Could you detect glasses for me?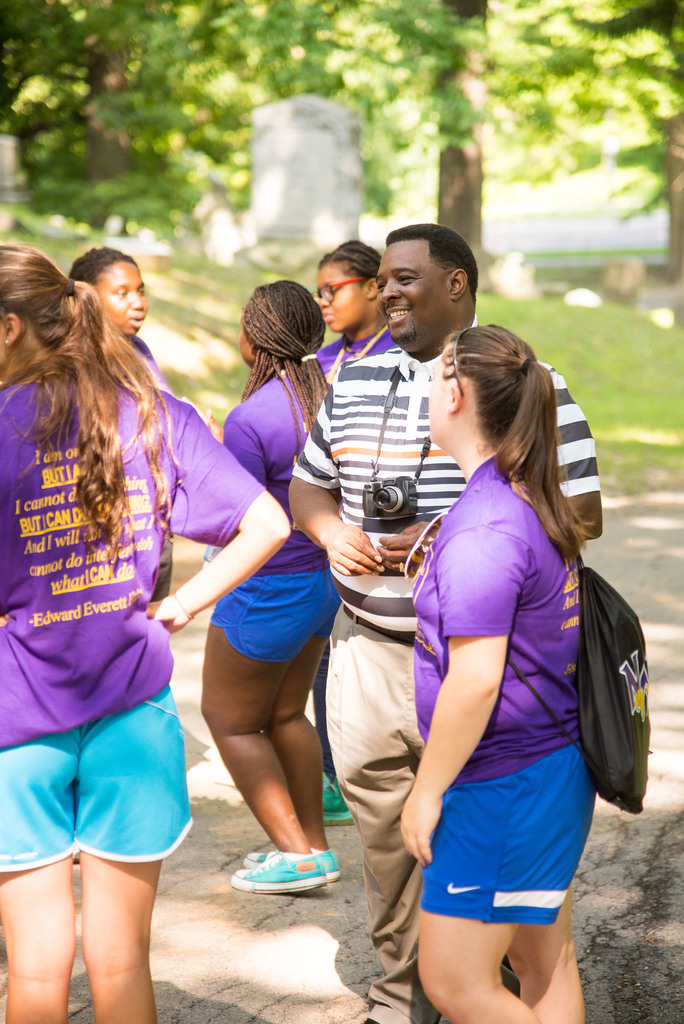
Detection result: left=310, top=278, right=366, bottom=301.
